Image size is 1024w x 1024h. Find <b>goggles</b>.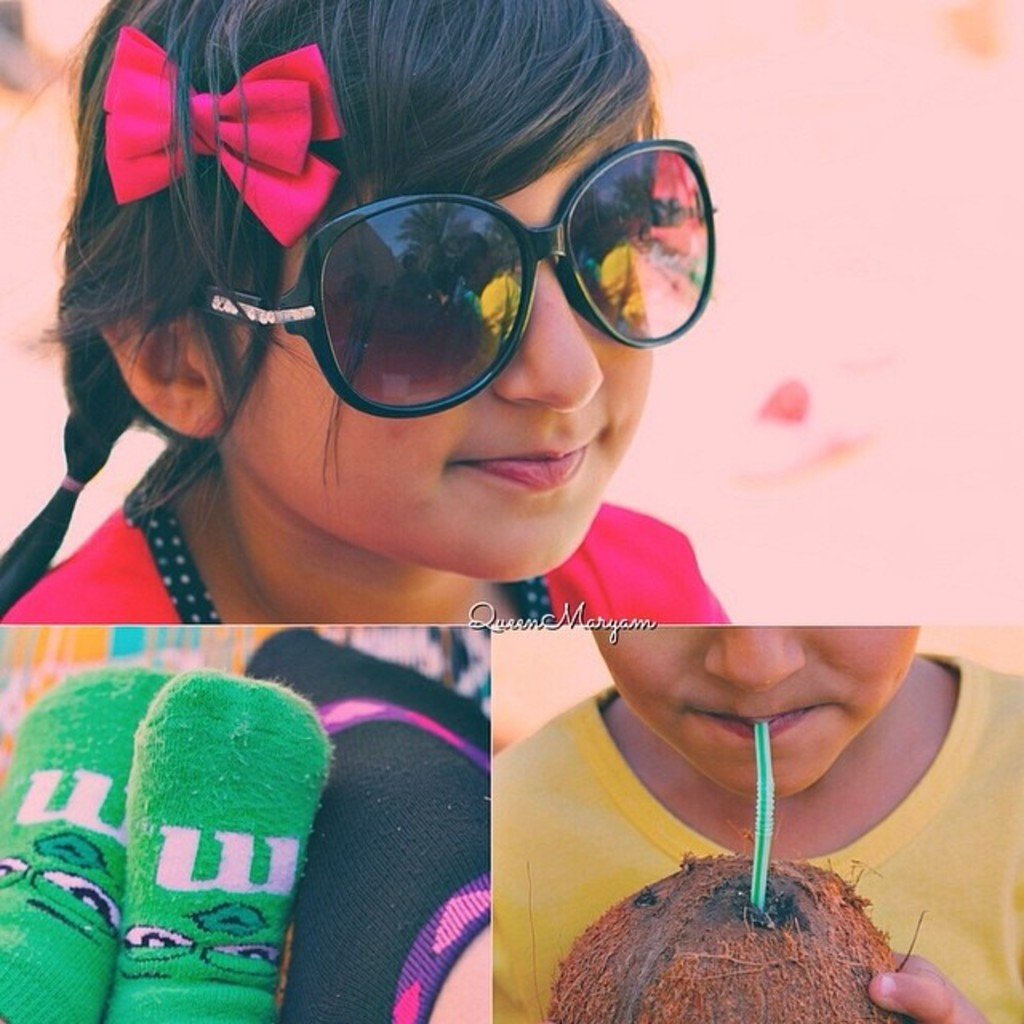
pyautogui.locateOnScreen(162, 149, 736, 402).
